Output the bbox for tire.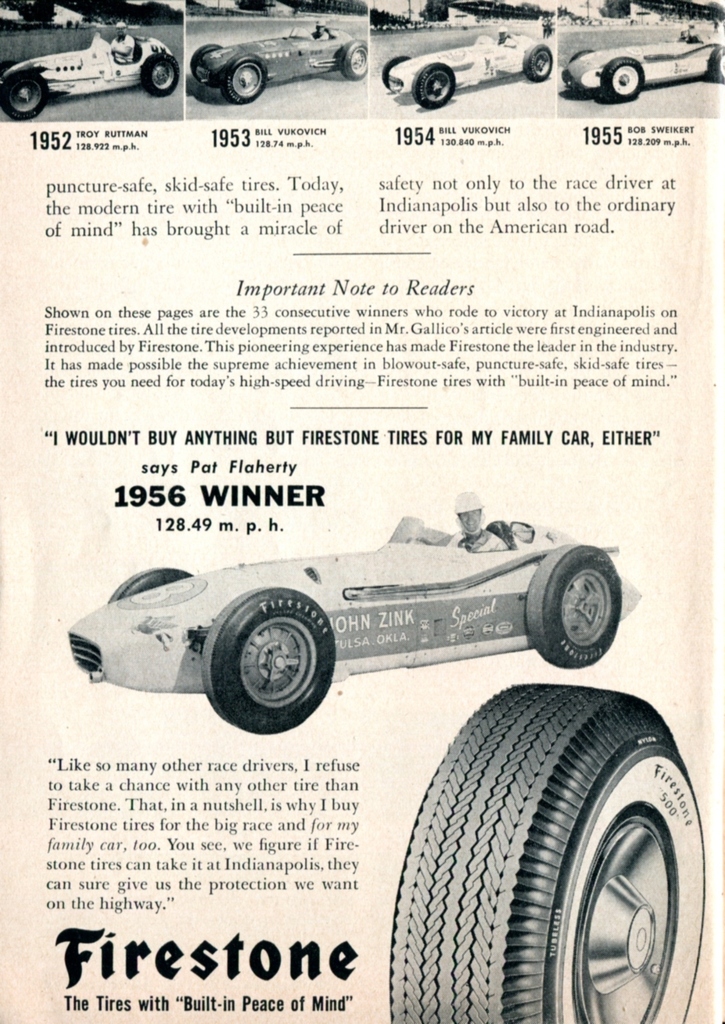
[left=571, top=46, right=597, bottom=63].
